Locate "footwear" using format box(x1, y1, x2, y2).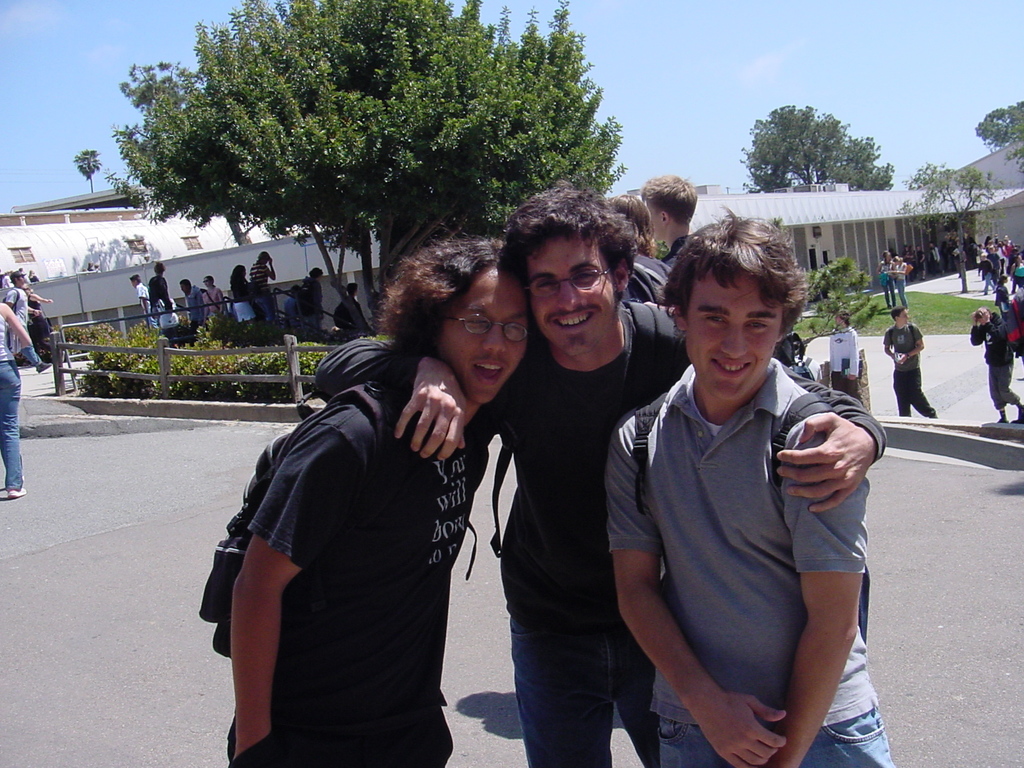
box(996, 416, 1008, 422).
